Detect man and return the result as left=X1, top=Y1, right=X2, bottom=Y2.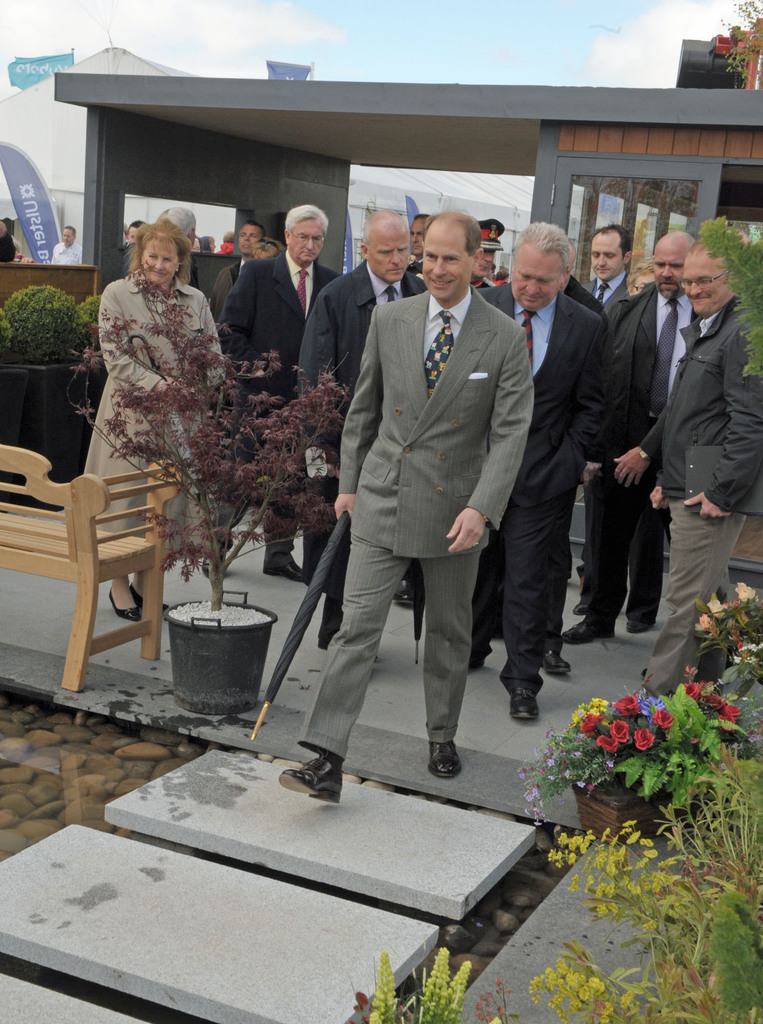
left=483, top=214, right=616, bottom=725.
